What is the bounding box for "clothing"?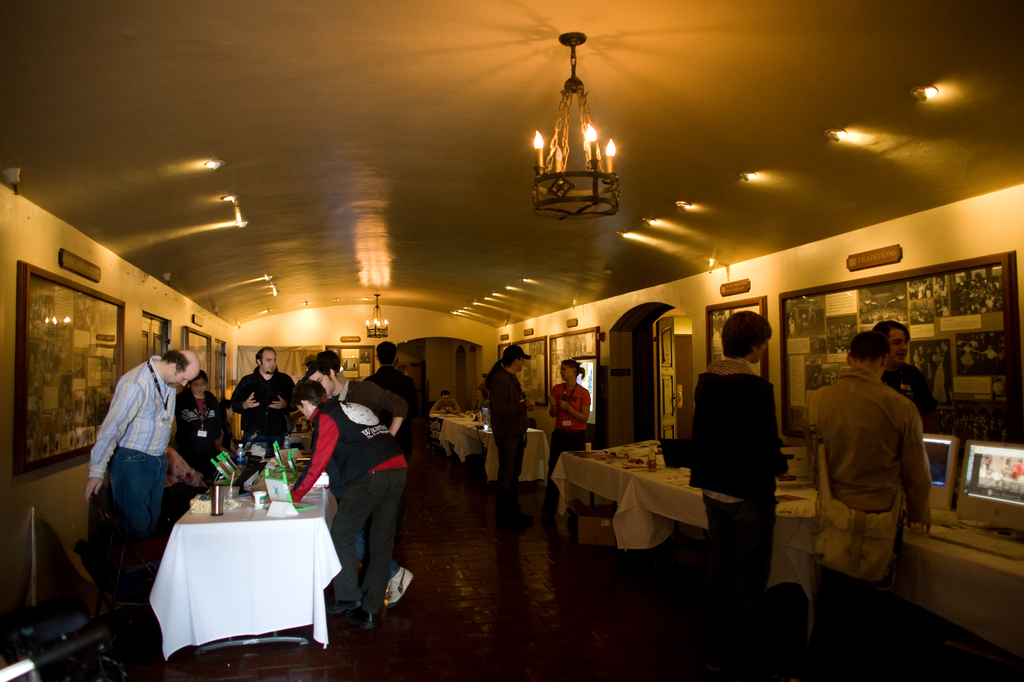
pyautogui.locateOnScreen(90, 351, 186, 641).
